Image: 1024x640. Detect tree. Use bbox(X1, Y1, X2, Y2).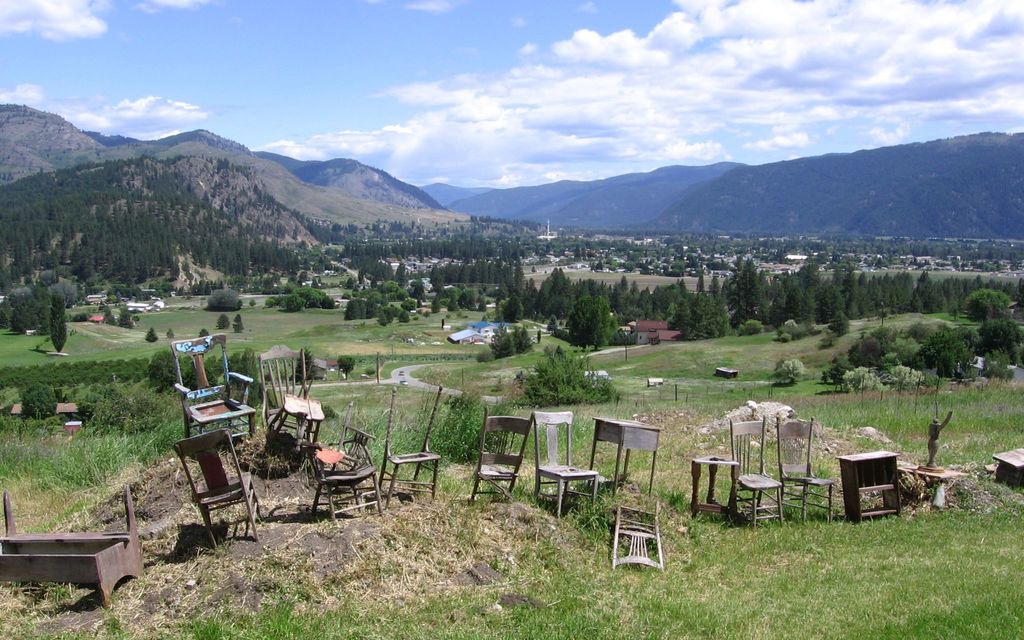
bbox(777, 360, 806, 386).
